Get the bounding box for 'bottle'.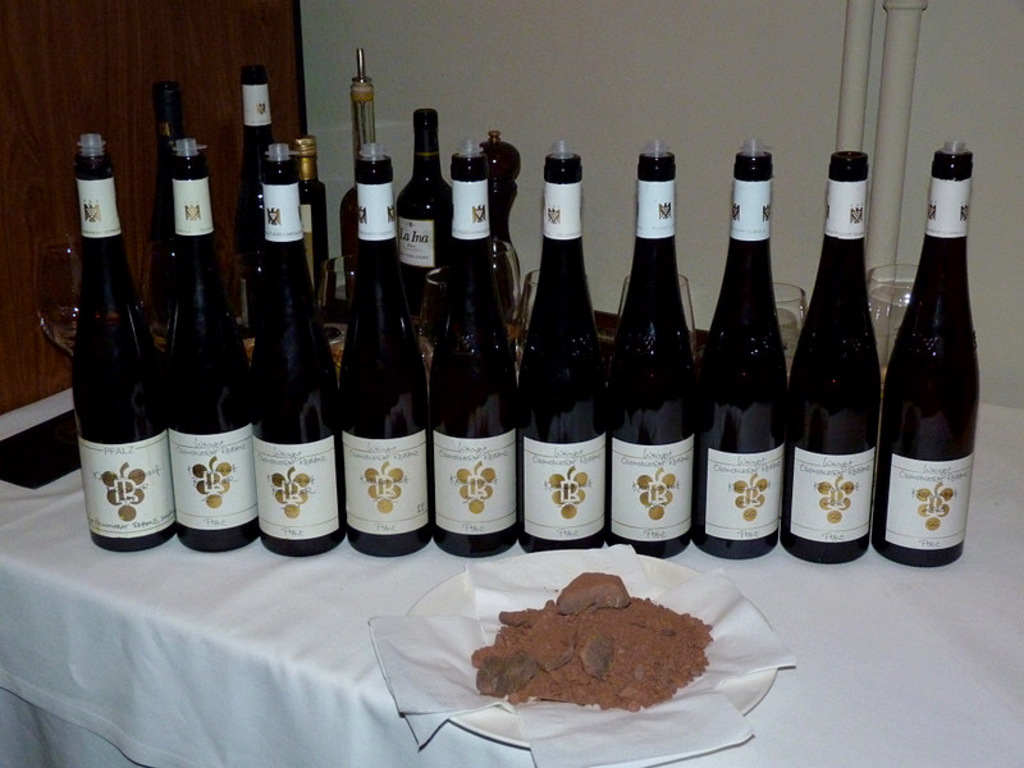
pyautogui.locateOnScreen(512, 145, 612, 547).
